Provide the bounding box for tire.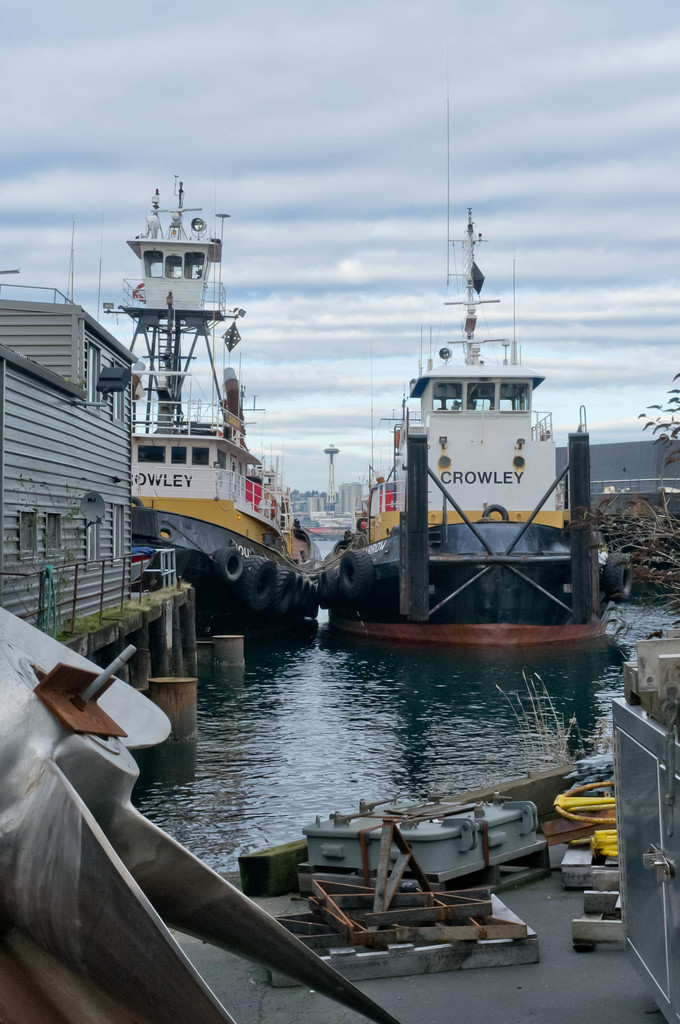
BBox(480, 503, 512, 522).
